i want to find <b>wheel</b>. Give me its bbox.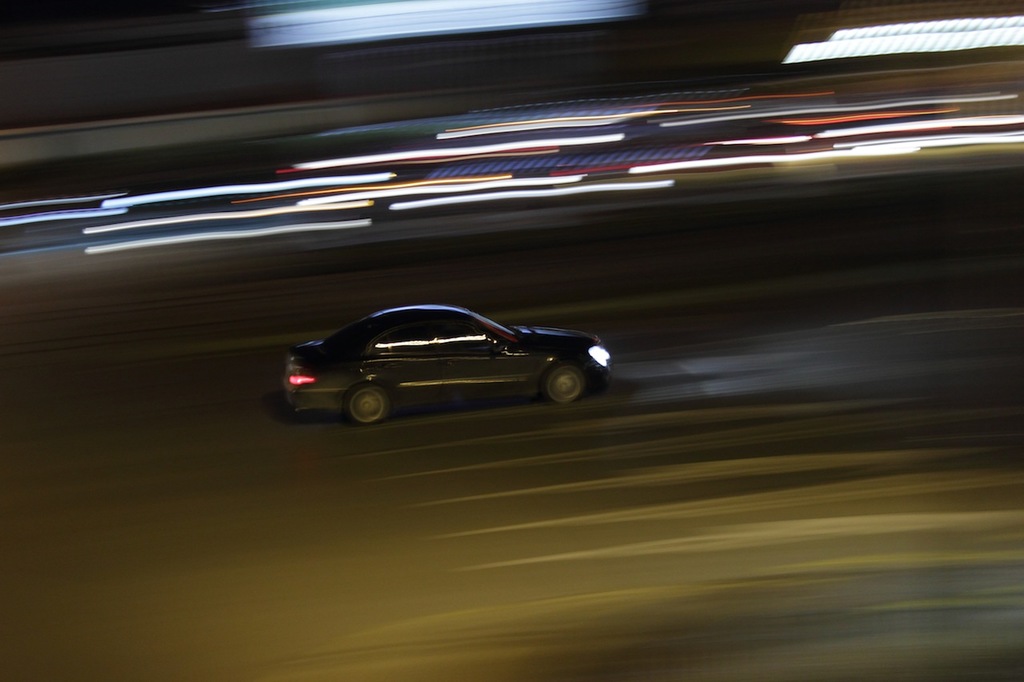
box(343, 382, 392, 424).
